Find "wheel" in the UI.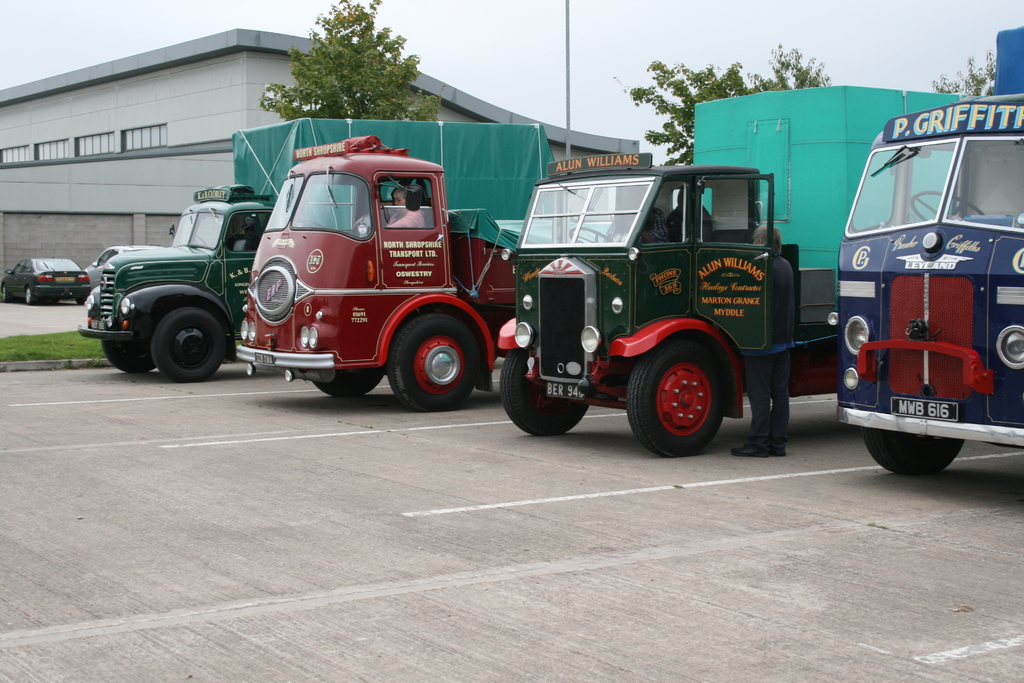
UI element at Rect(625, 335, 723, 456).
